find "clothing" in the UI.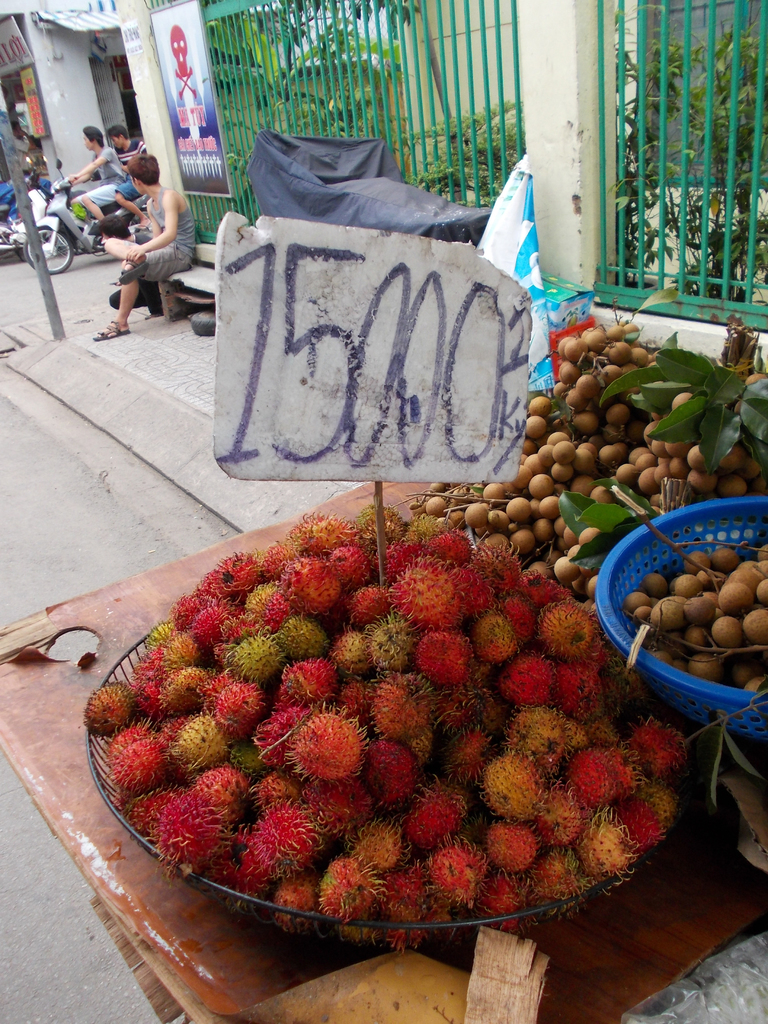
UI element at 104, 146, 180, 311.
